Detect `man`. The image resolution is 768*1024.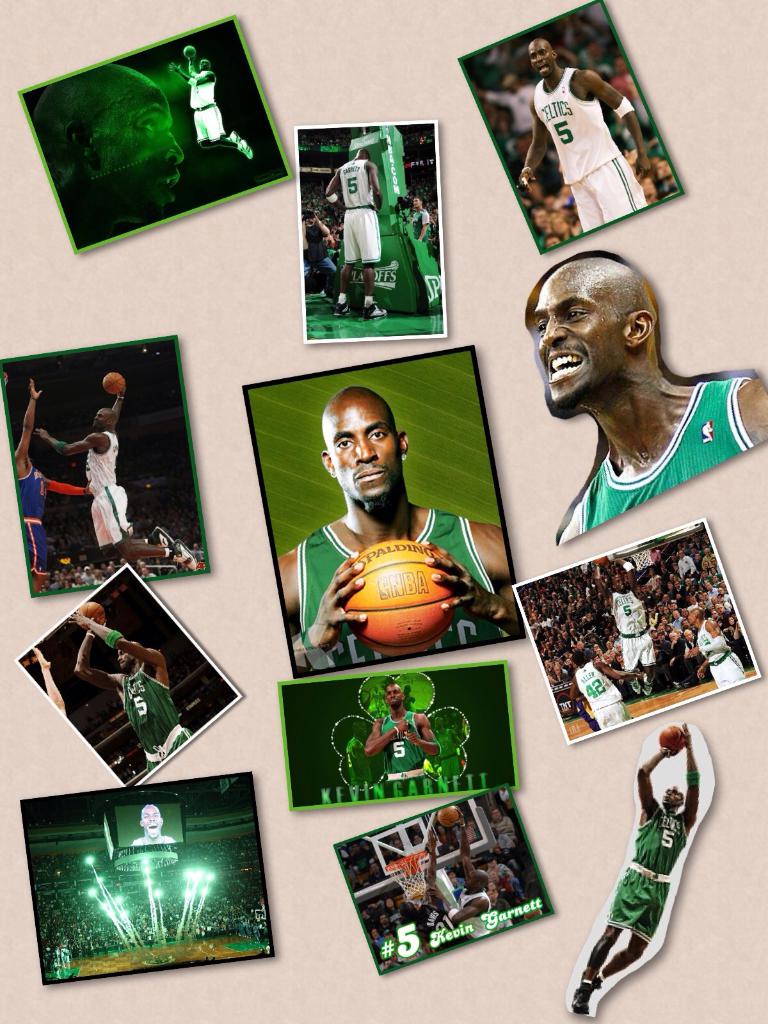
465,67,538,143.
